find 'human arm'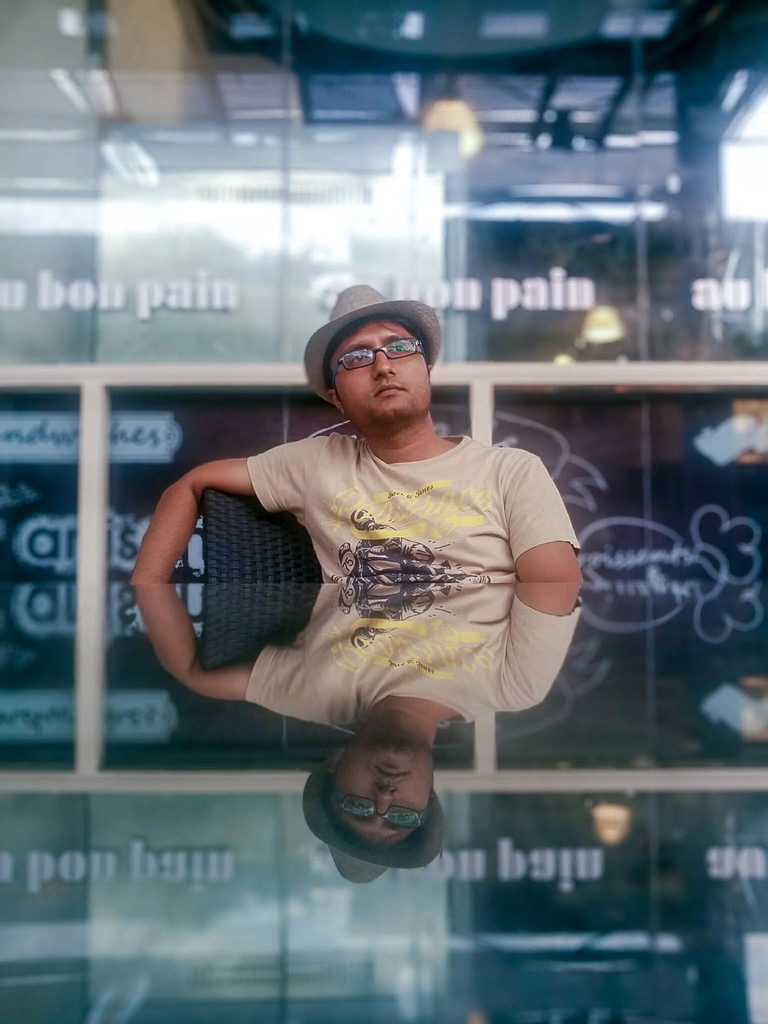
<box>514,463,584,580</box>
